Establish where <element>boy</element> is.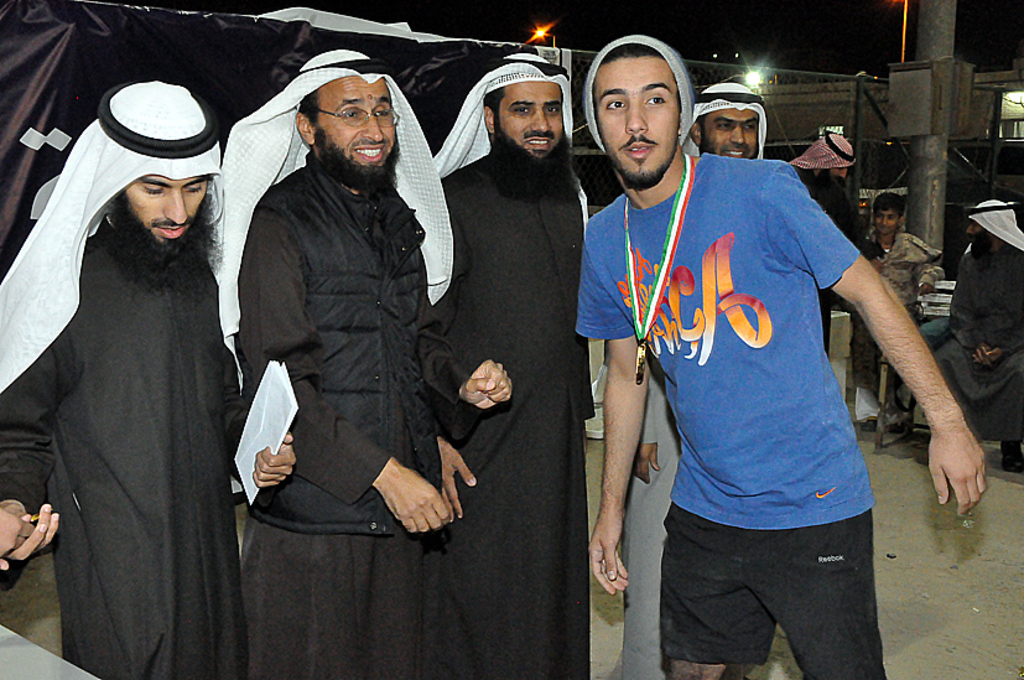
Established at {"x1": 858, "y1": 192, "x2": 940, "y2": 422}.
